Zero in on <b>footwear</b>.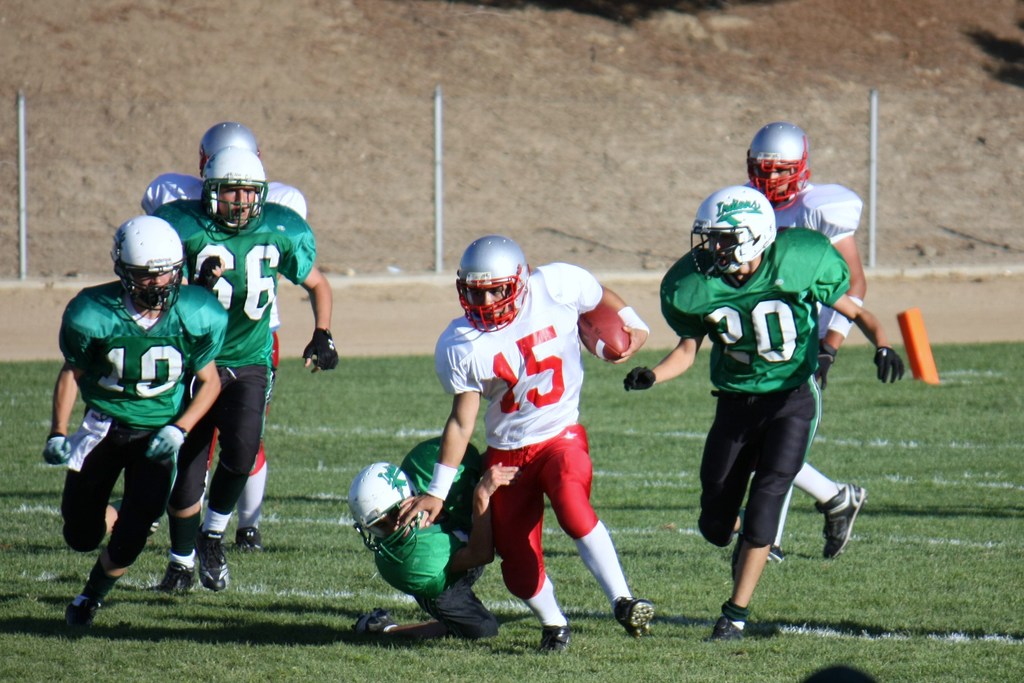
Zeroed in: left=197, top=549, right=235, bottom=598.
